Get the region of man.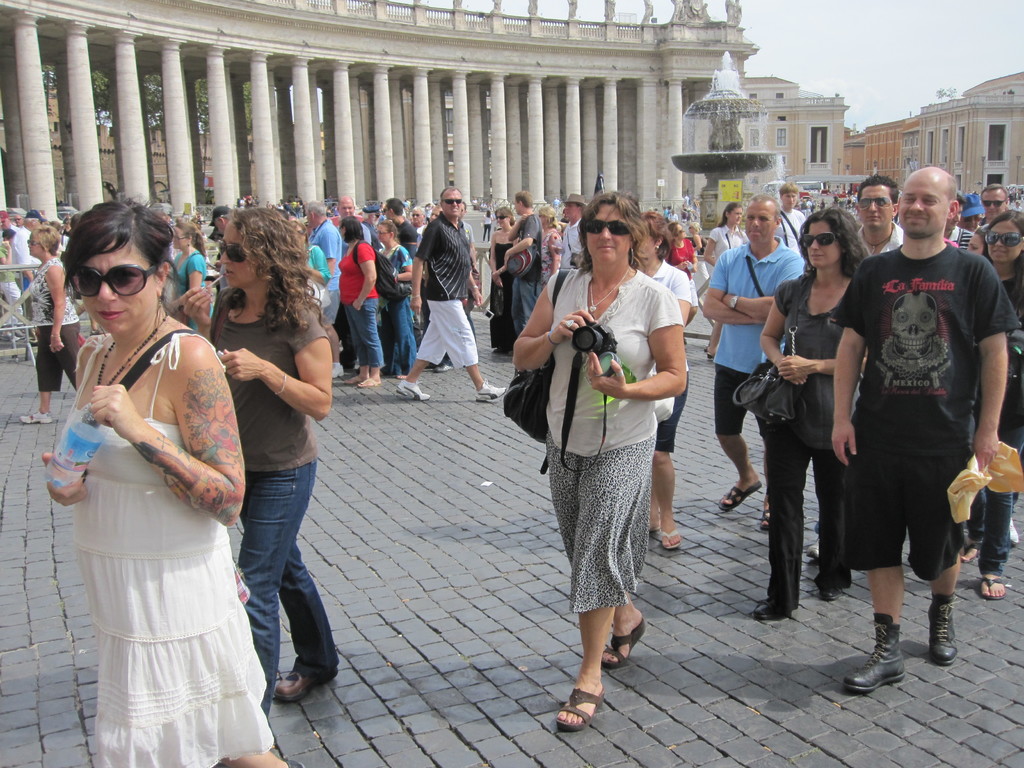
<box>664,208,682,227</box>.
